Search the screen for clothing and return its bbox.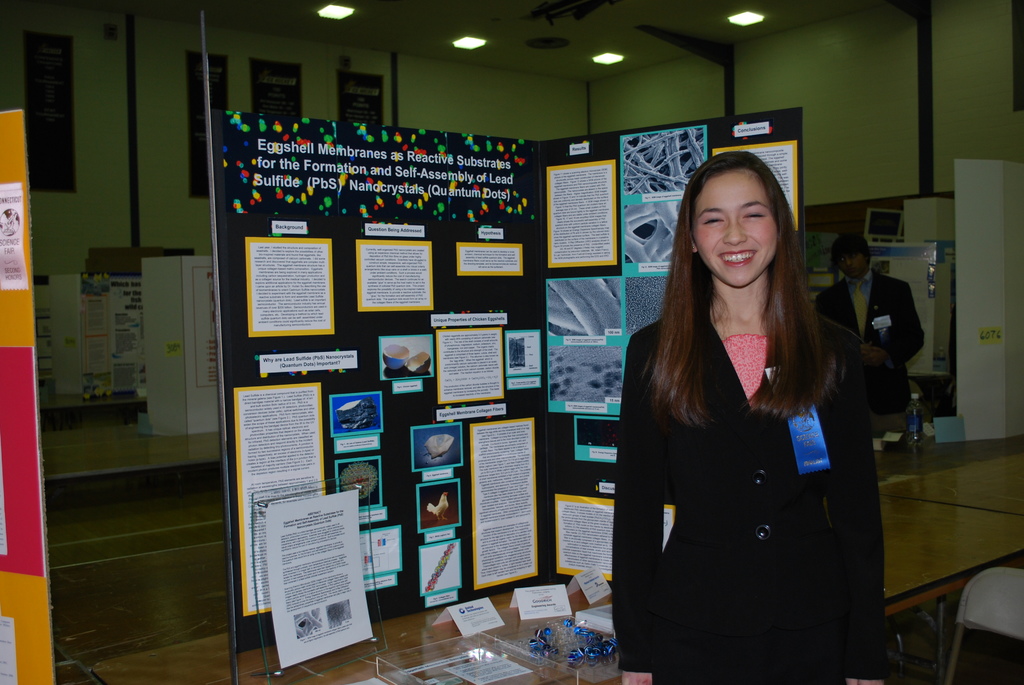
Found: (left=611, top=310, right=874, bottom=684).
